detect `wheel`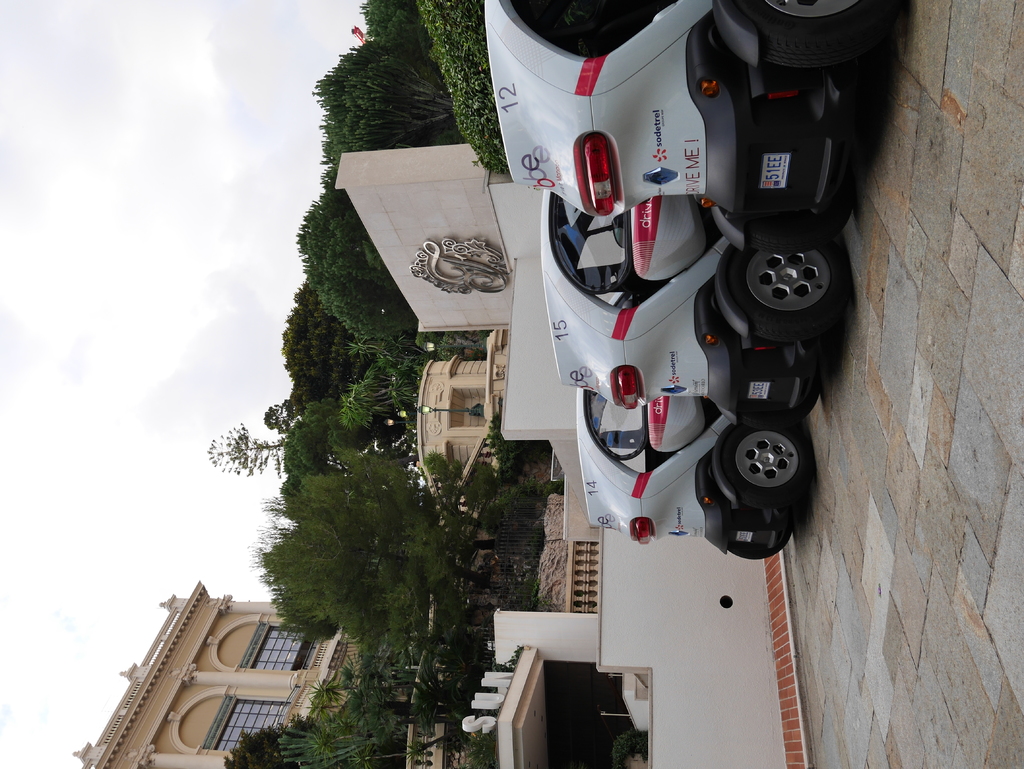
bbox(739, 376, 819, 428)
